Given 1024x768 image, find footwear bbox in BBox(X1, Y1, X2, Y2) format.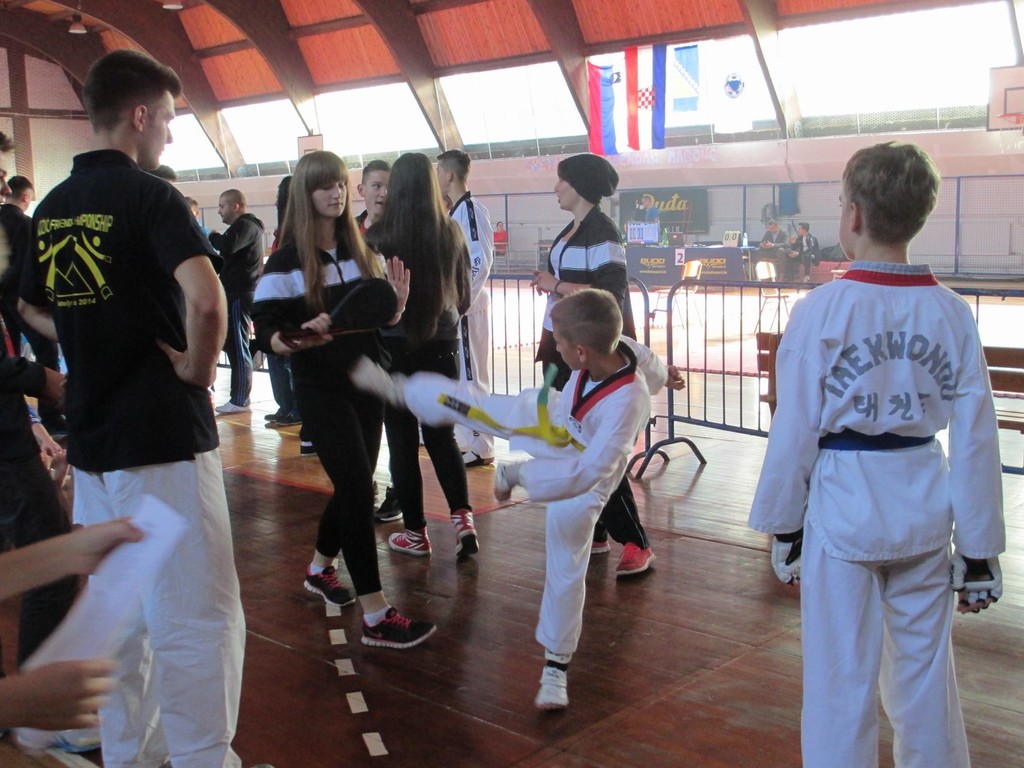
BBox(540, 663, 573, 708).
